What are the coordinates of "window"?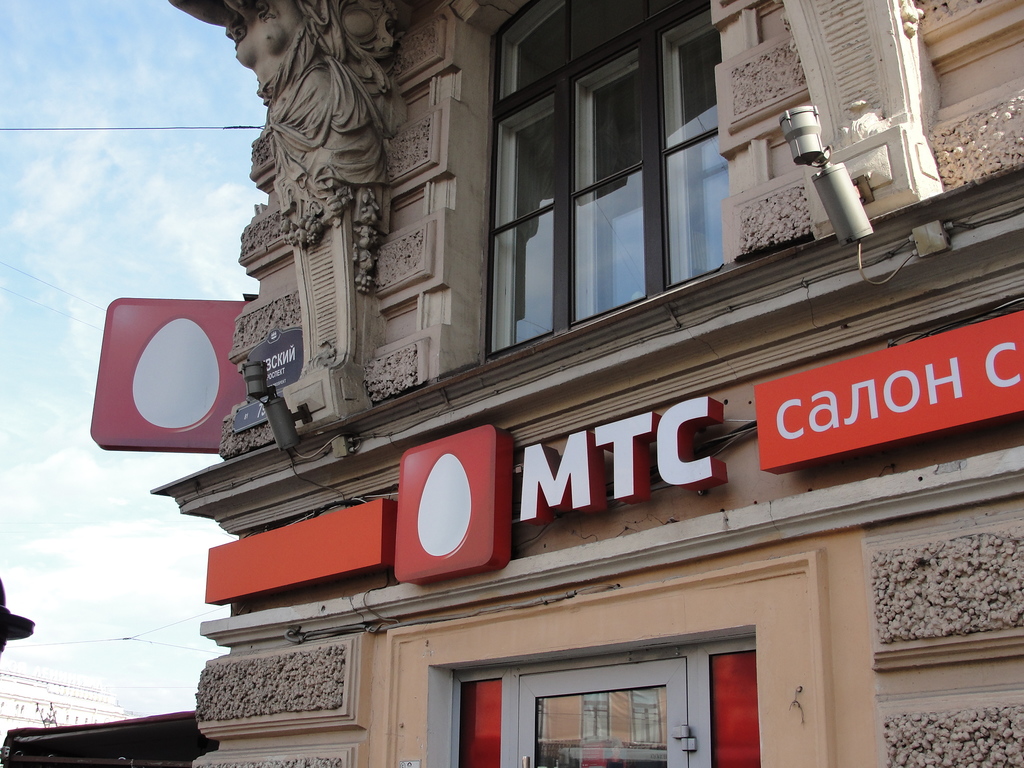
460/26/750/330.
